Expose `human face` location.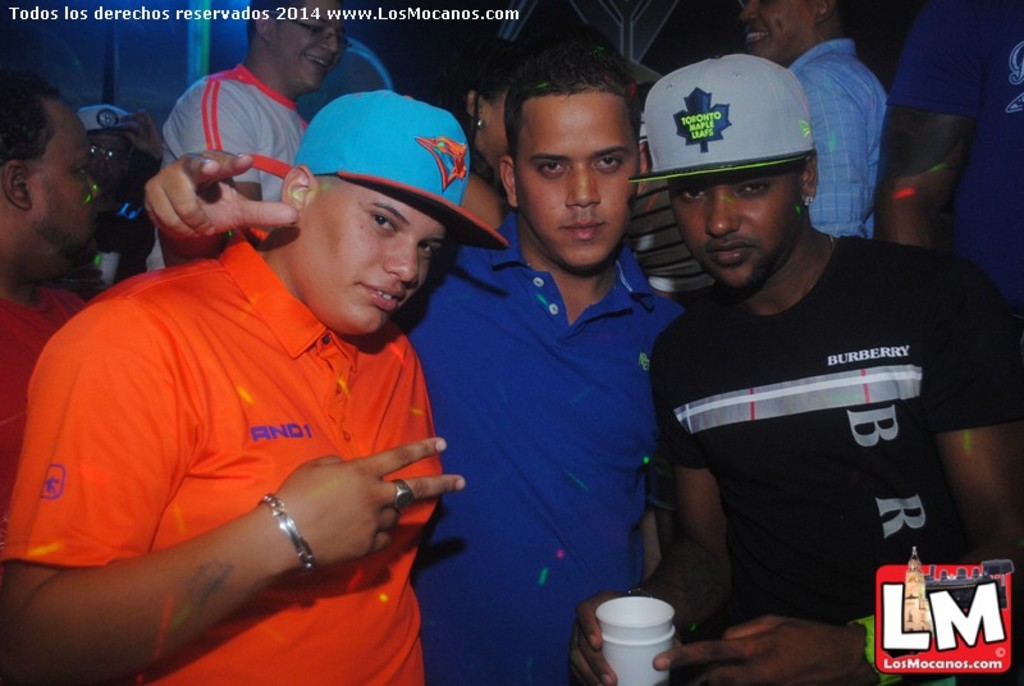
Exposed at detection(515, 99, 639, 271).
